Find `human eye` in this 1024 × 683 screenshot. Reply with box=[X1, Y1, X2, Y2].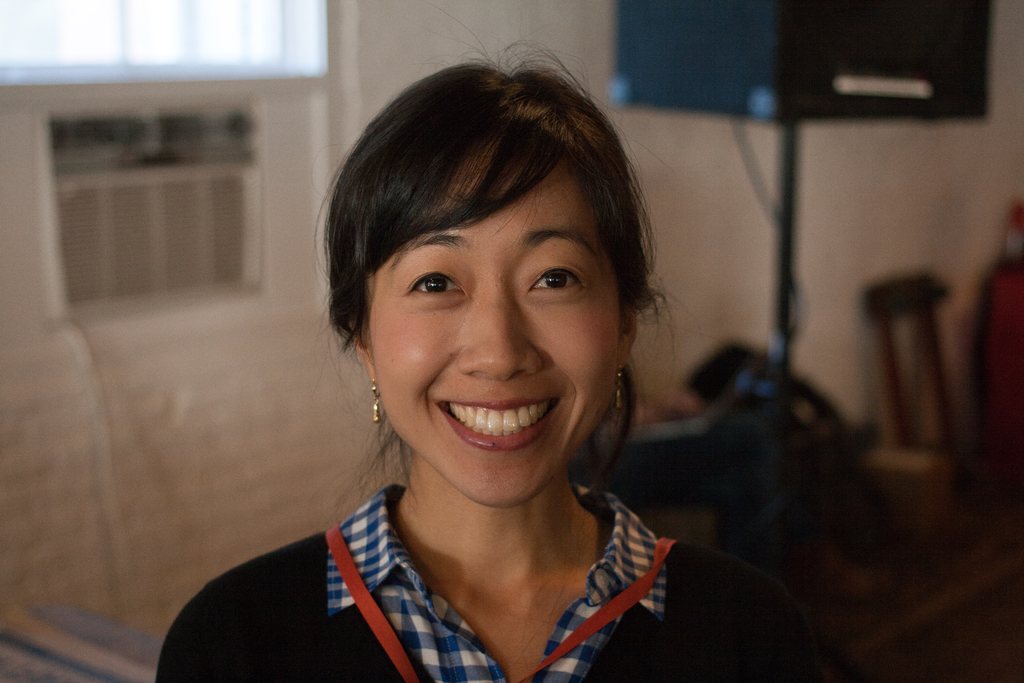
box=[401, 268, 467, 308].
